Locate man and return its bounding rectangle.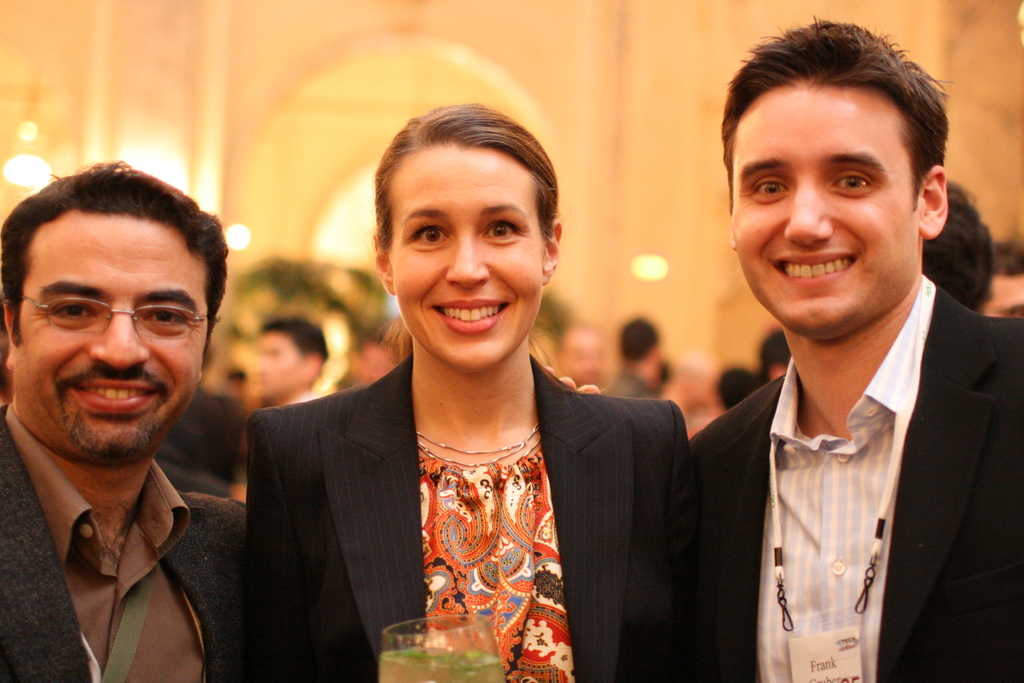
[0,158,602,682].
